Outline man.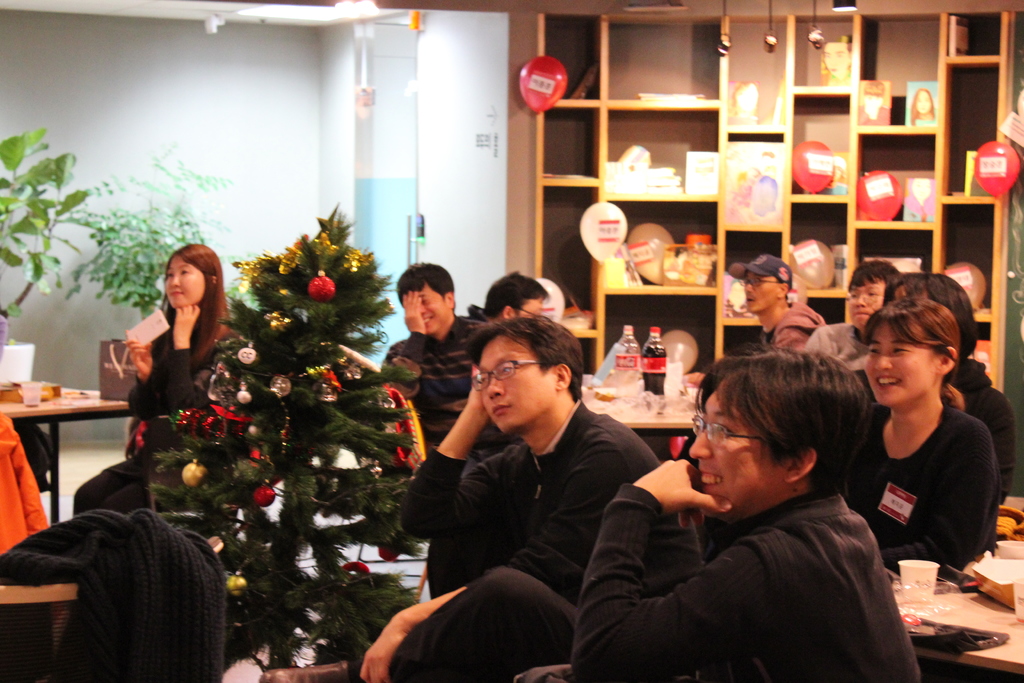
Outline: box(477, 272, 551, 322).
